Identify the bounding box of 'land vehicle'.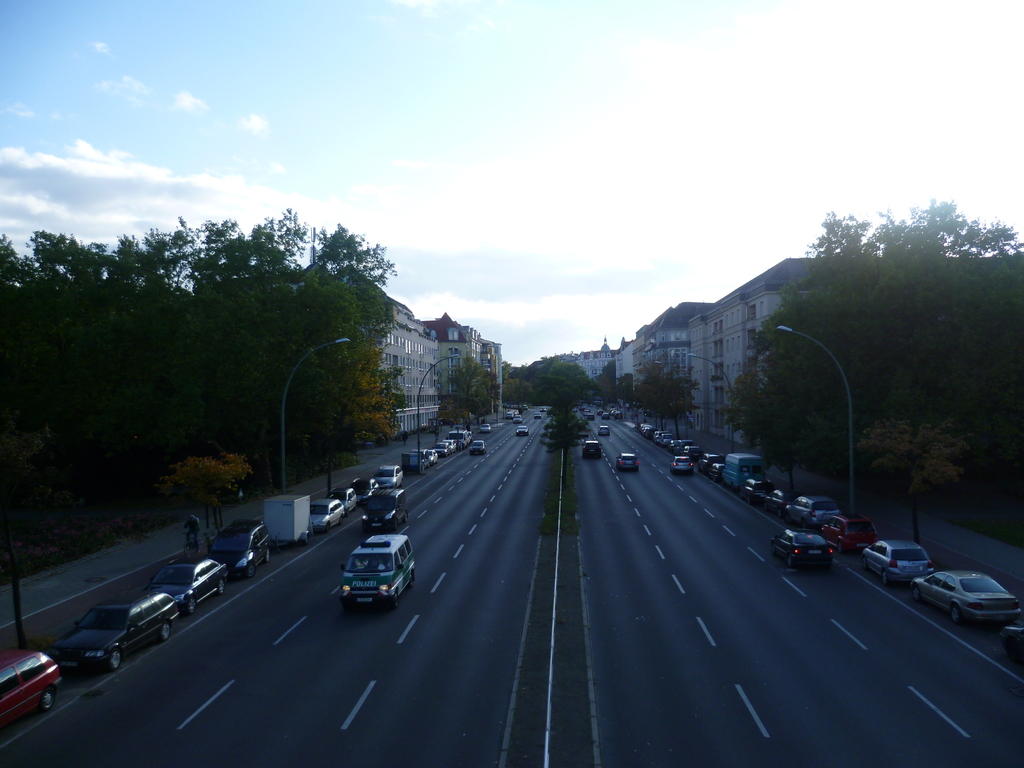
0, 644, 61, 730.
